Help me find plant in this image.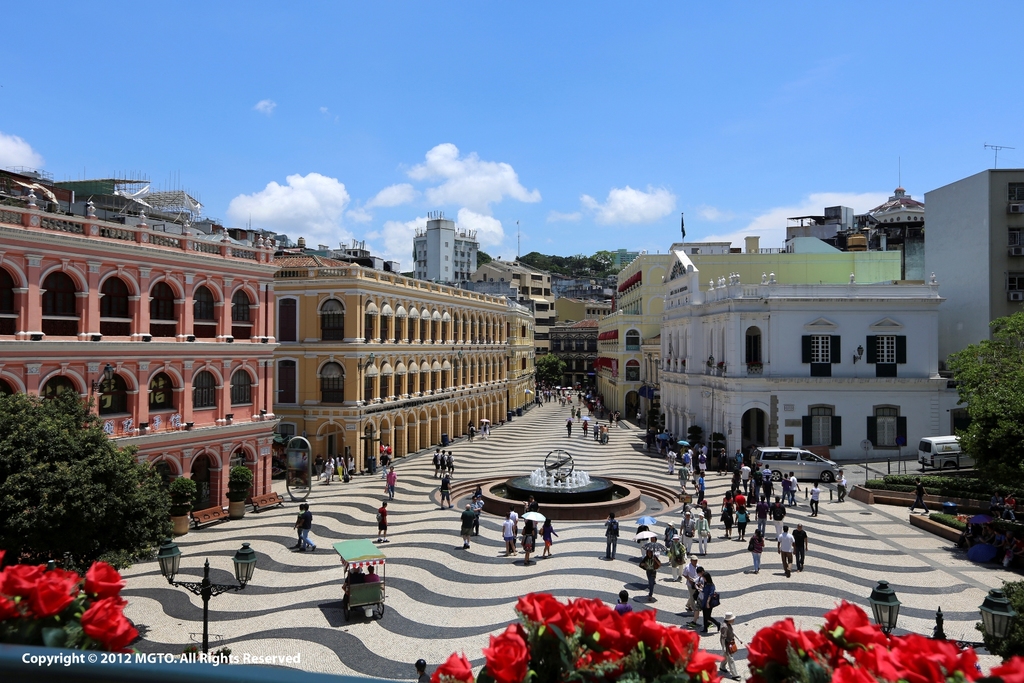
Found it: pyautogui.locateOnScreen(166, 479, 198, 514).
